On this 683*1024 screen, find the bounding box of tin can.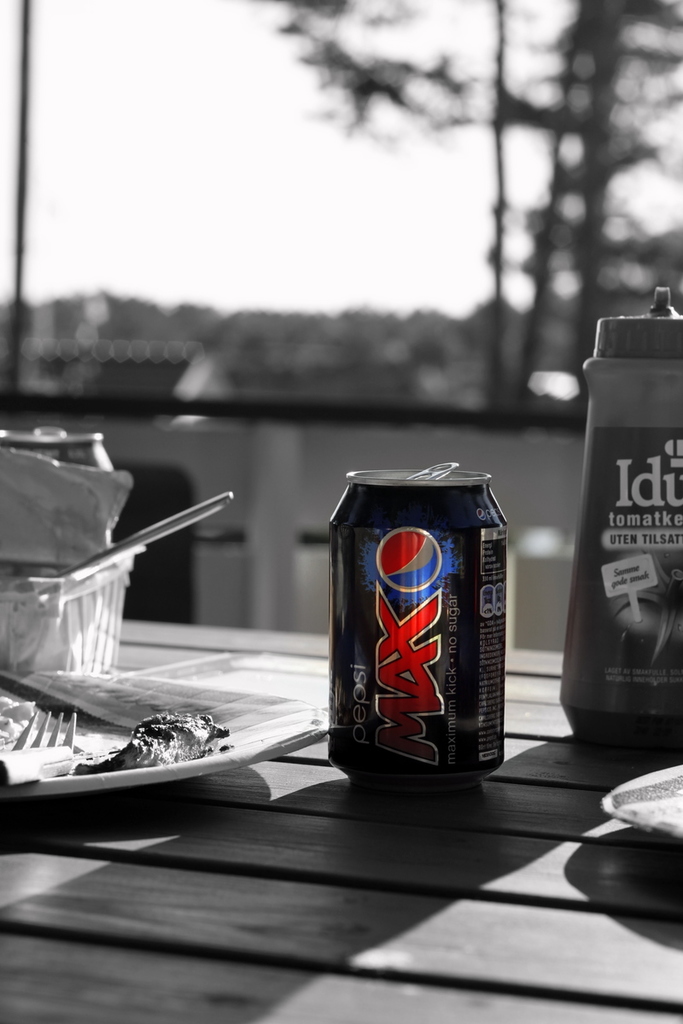
Bounding box: {"left": 329, "top": 462, "right": 506, "bottom": 794}.
